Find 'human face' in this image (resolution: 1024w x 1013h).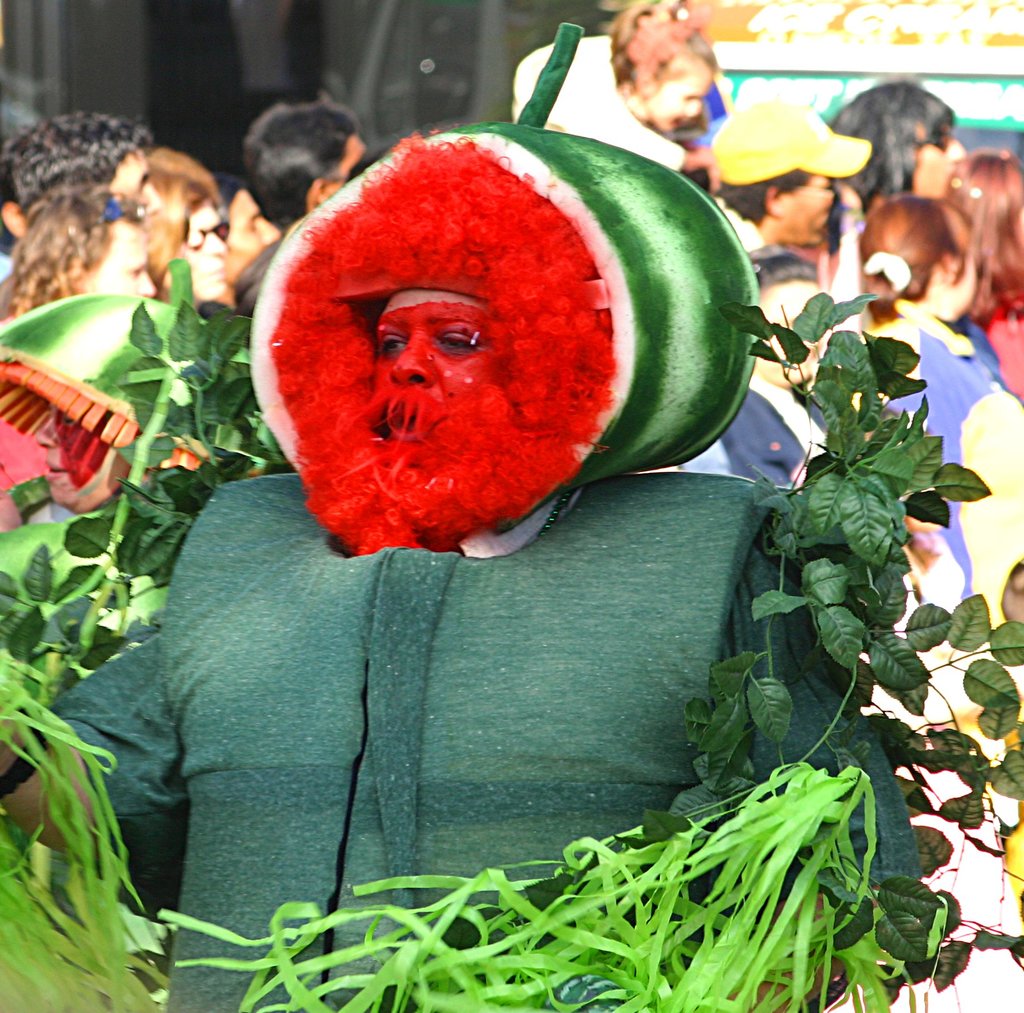
{"x1": 181, "y1": 205, "x2": 228, "y2": 298}.
